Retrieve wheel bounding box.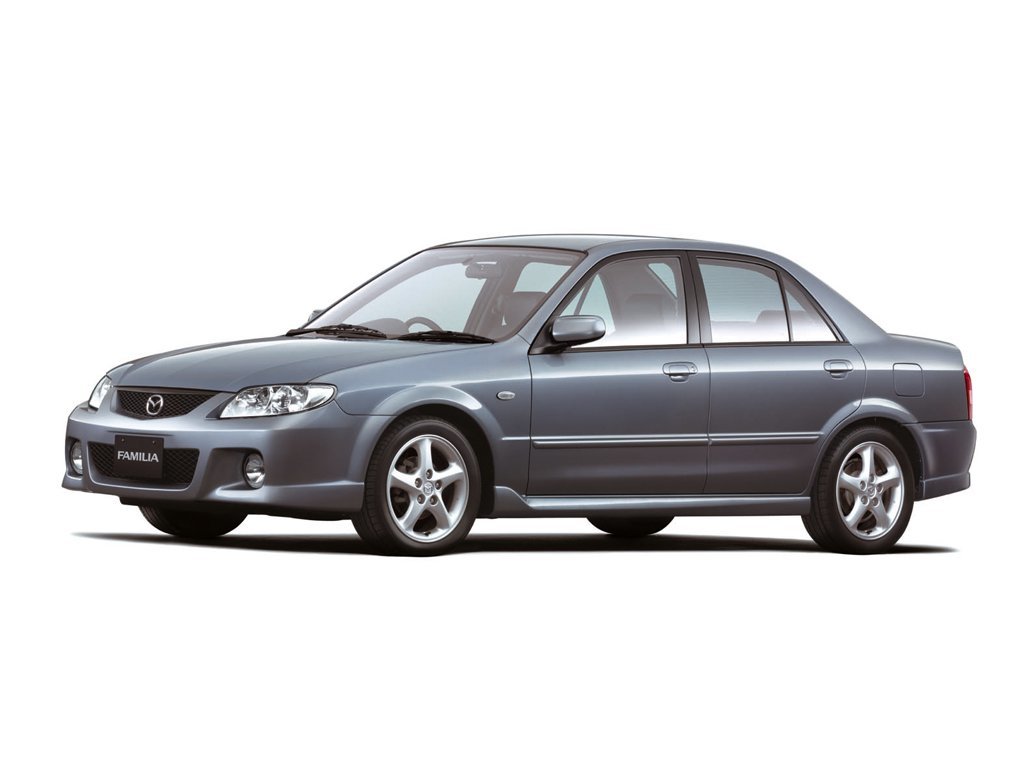
Bounding box: <box>141,504,244,536</box>.
